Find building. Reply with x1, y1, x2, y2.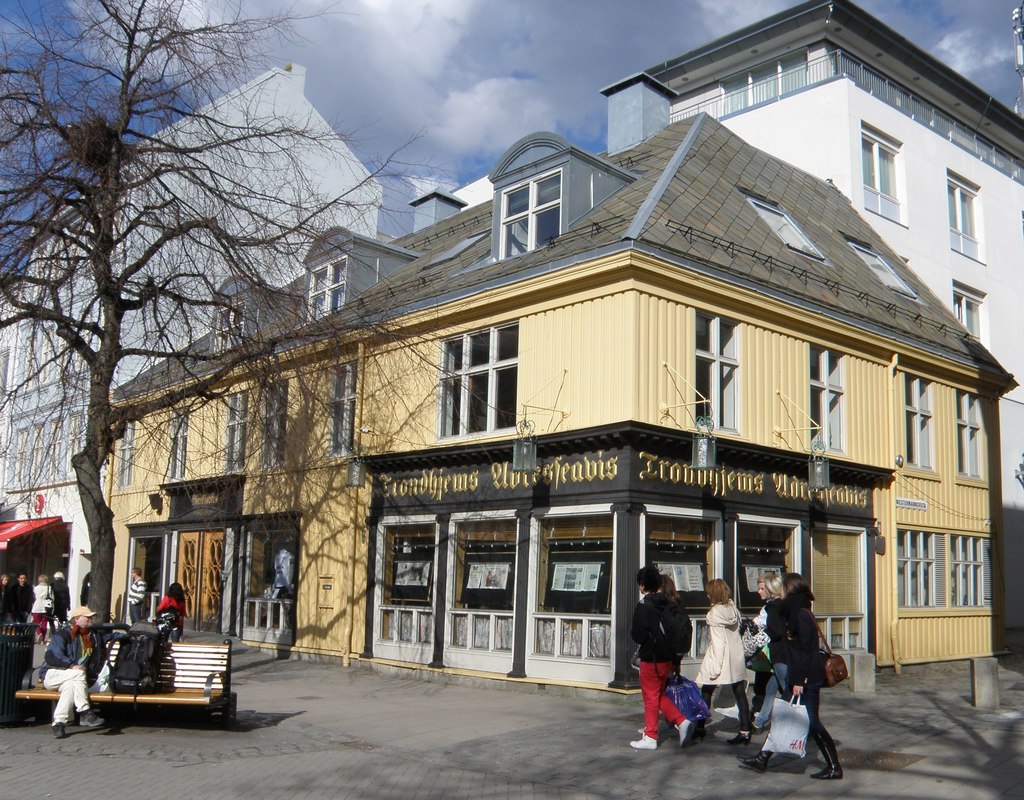
99, 74, 1020, 691.
